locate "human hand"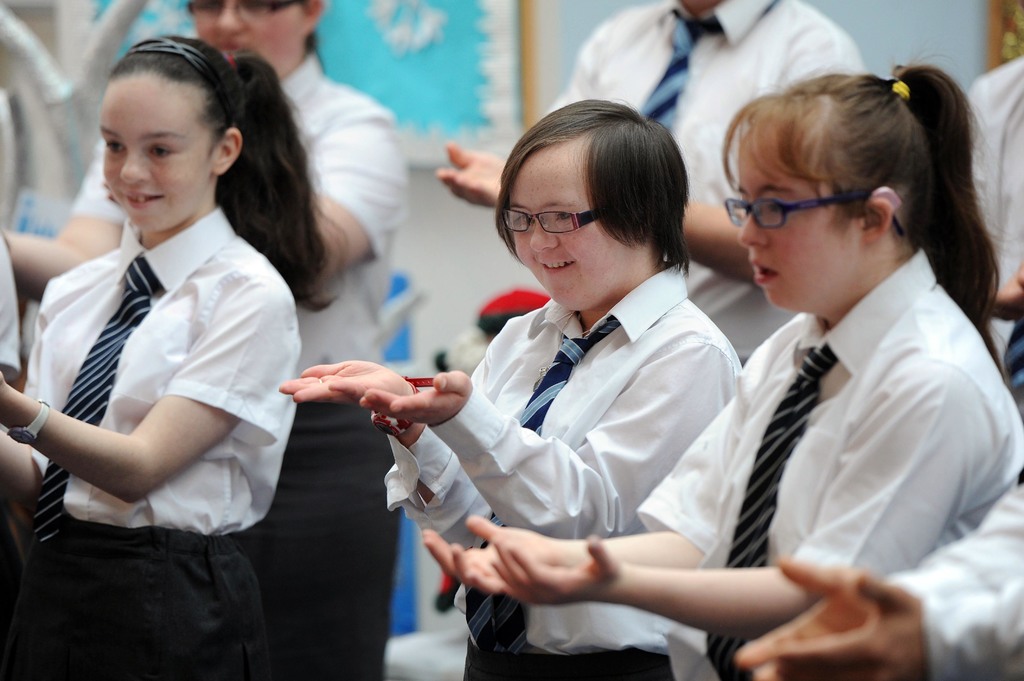
435/138/509/208
